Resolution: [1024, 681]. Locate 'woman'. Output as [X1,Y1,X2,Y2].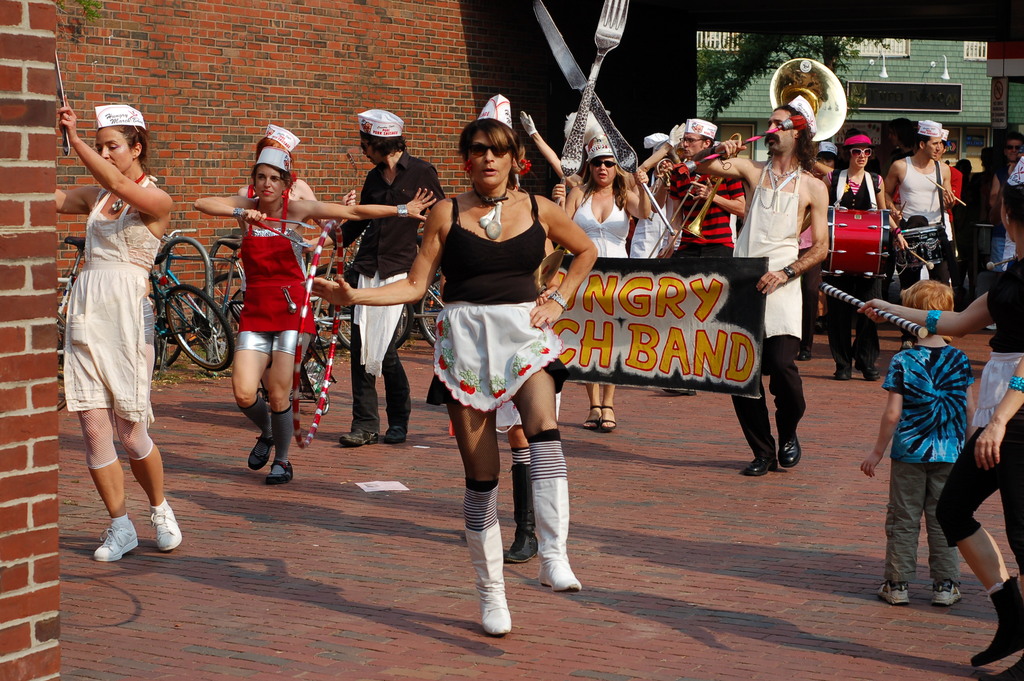
[189,145,439,484].
